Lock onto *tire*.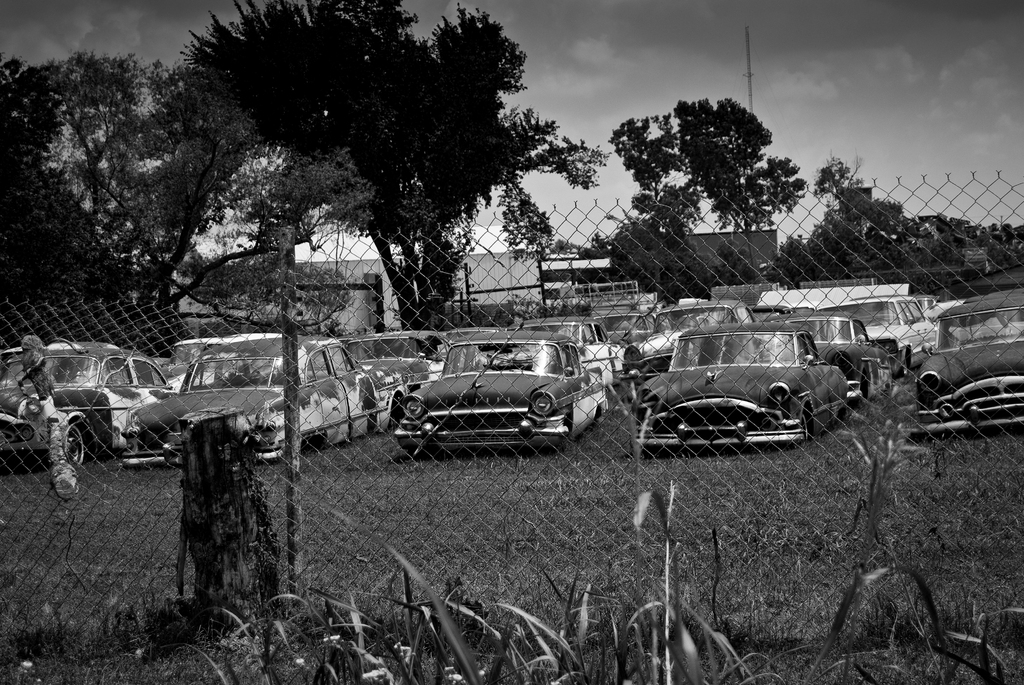
Locked: pyautogui.locateOnScreen(894, 354, 908, 379).
